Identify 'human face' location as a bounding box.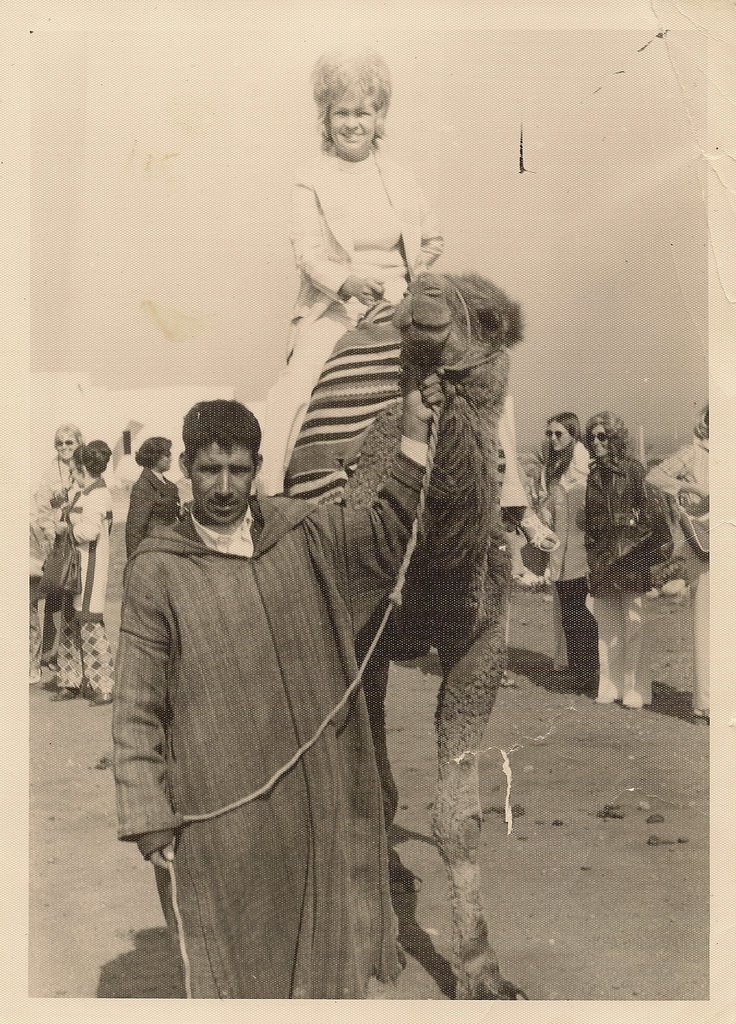
549 423 573 452.
